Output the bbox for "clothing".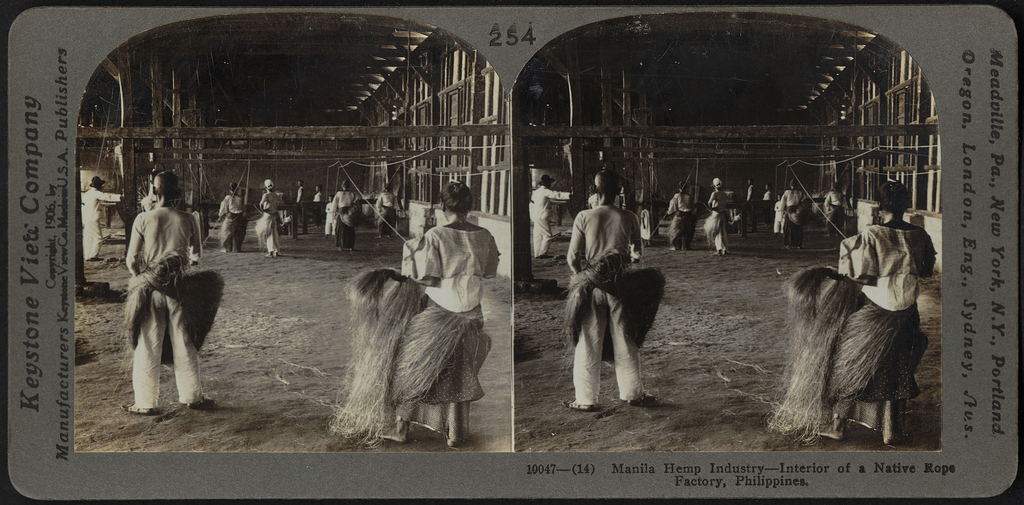
740:187:760:230.
